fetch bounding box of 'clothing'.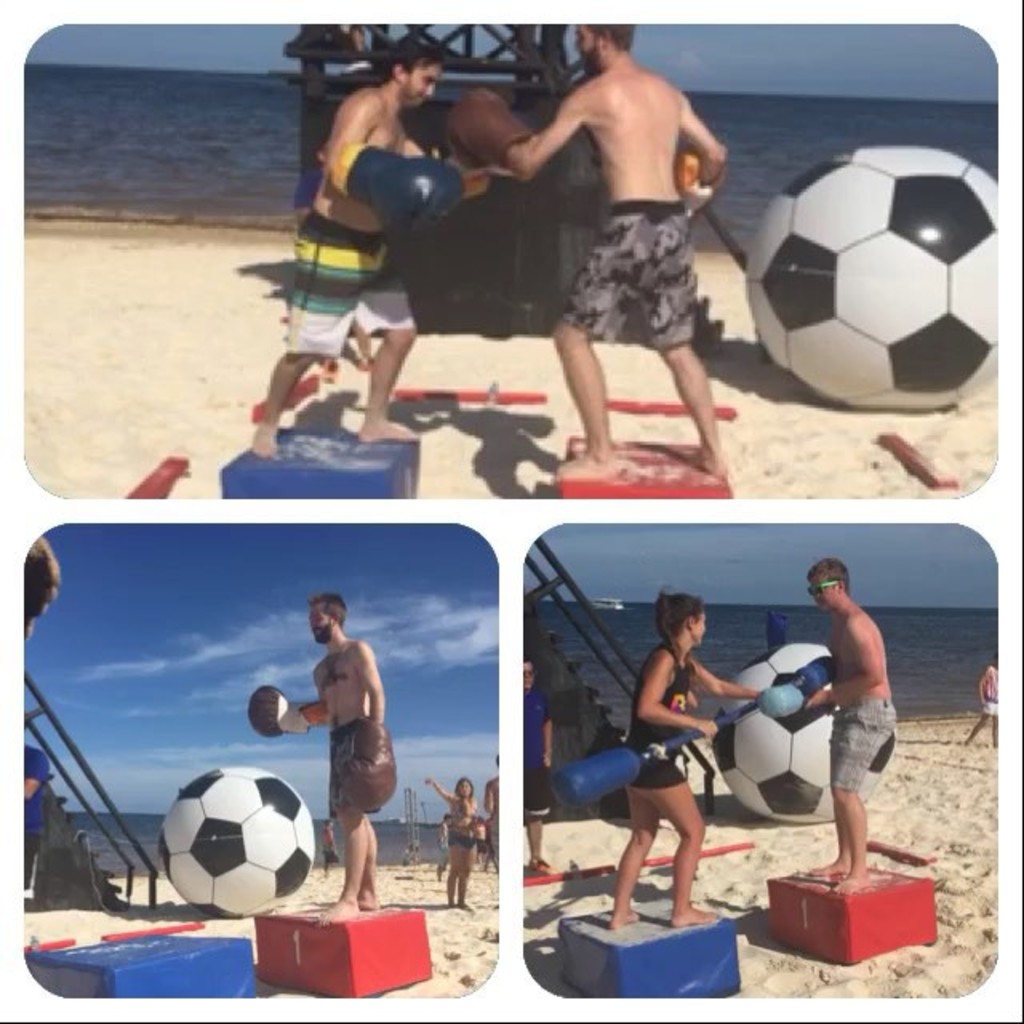
Bbox: 326:717:384:819.
